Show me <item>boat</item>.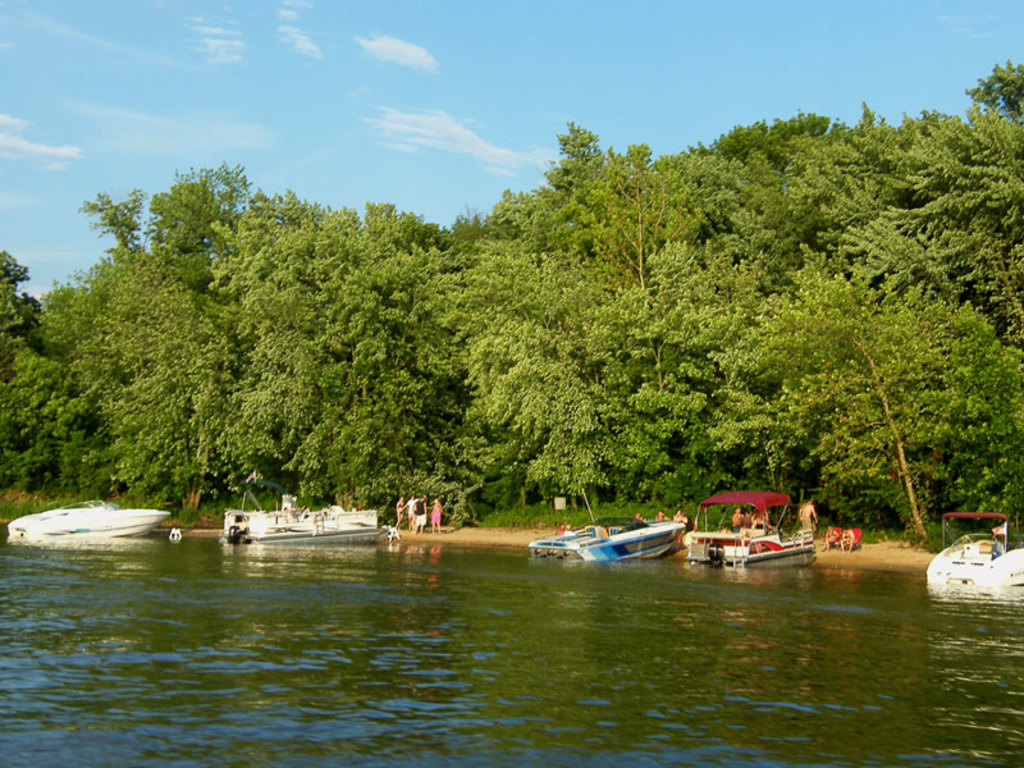
<item>boat</item> is here: BBox(540, 507, 691, 577).
